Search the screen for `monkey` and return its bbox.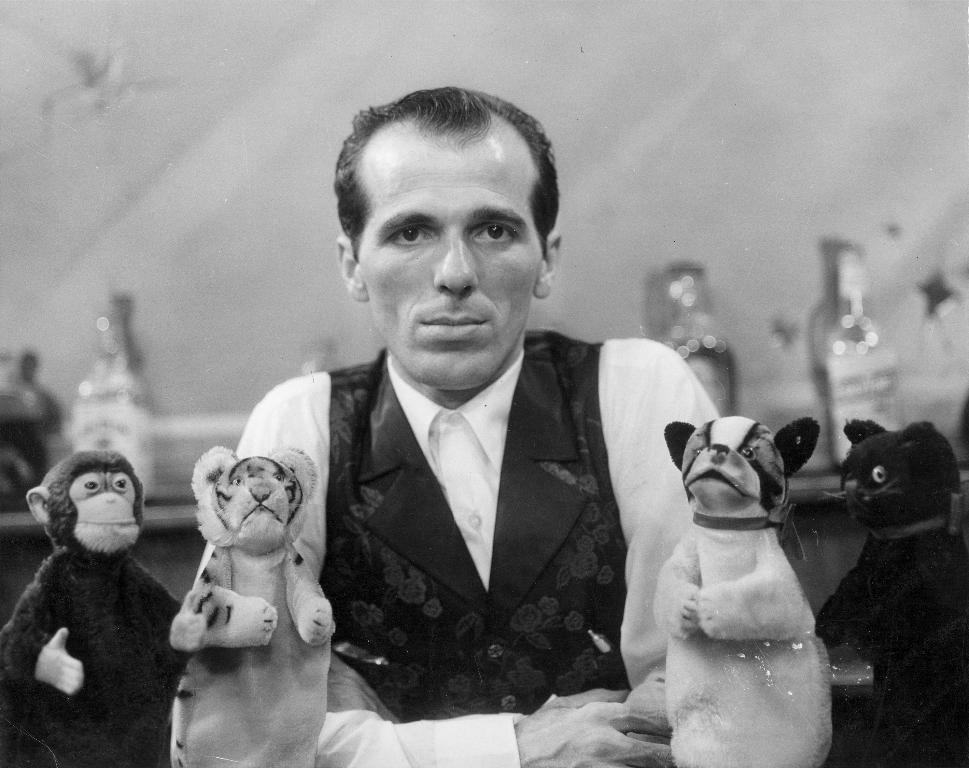
Found: [x1=5, y1=449, x2=196, y2=740].
